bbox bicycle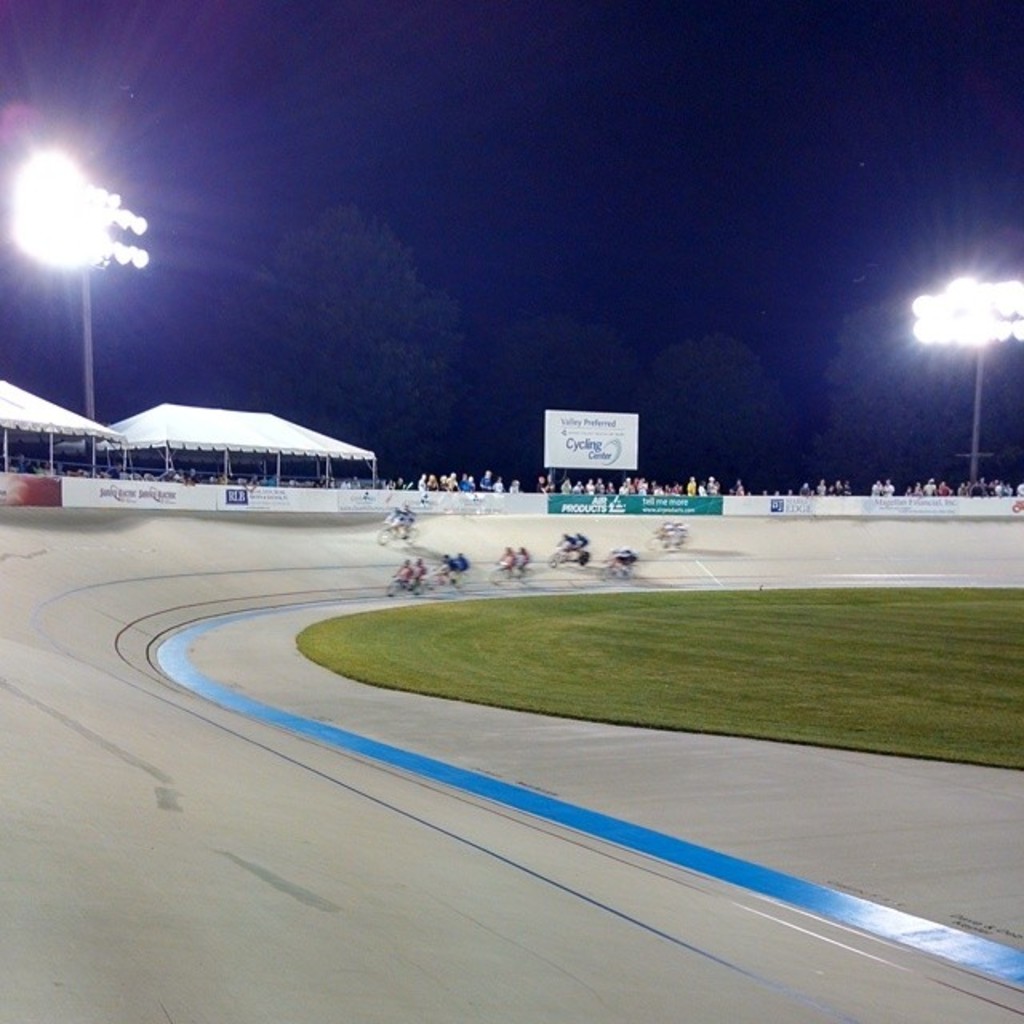
rect(488, 562, 538, 587)
